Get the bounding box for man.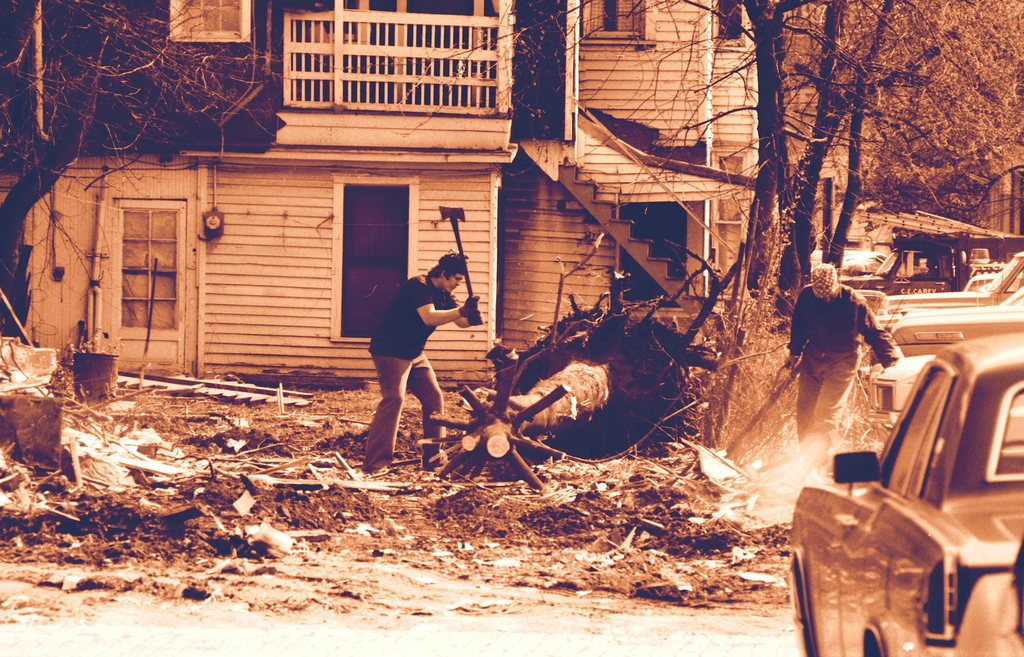
box=[360, 248, 484, 476].
